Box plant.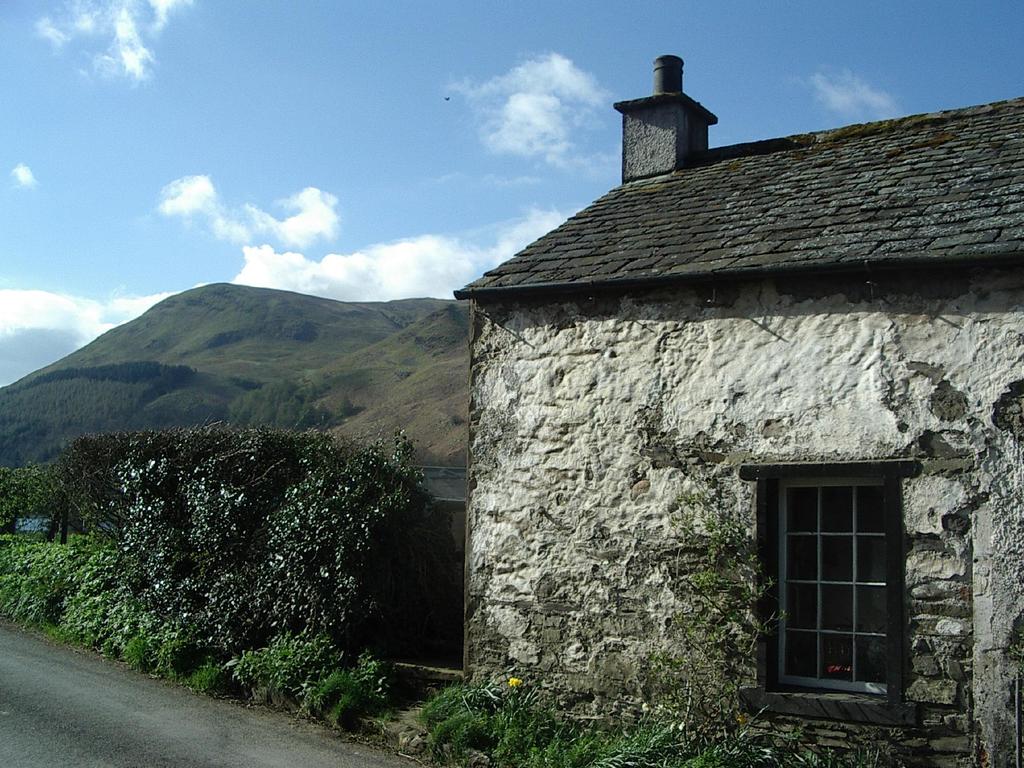
(298, 648, 390, 740).
